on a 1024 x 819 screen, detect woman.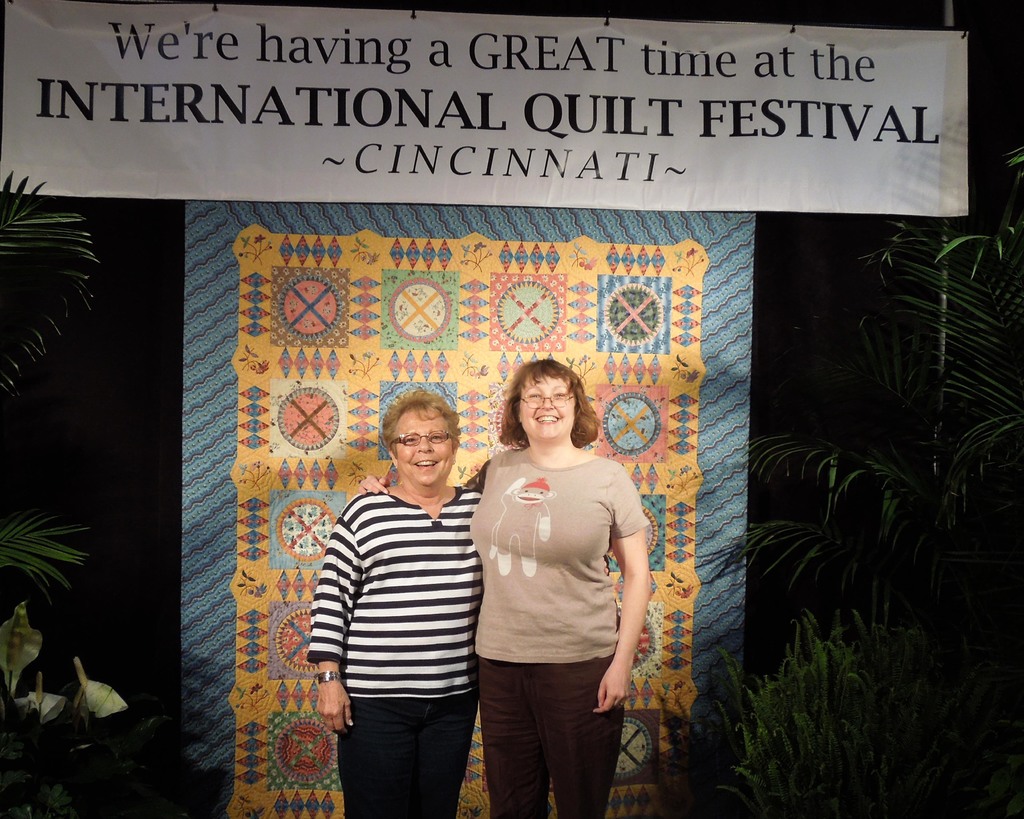
<bbox>363, 356, 652, 818</bbox>.
